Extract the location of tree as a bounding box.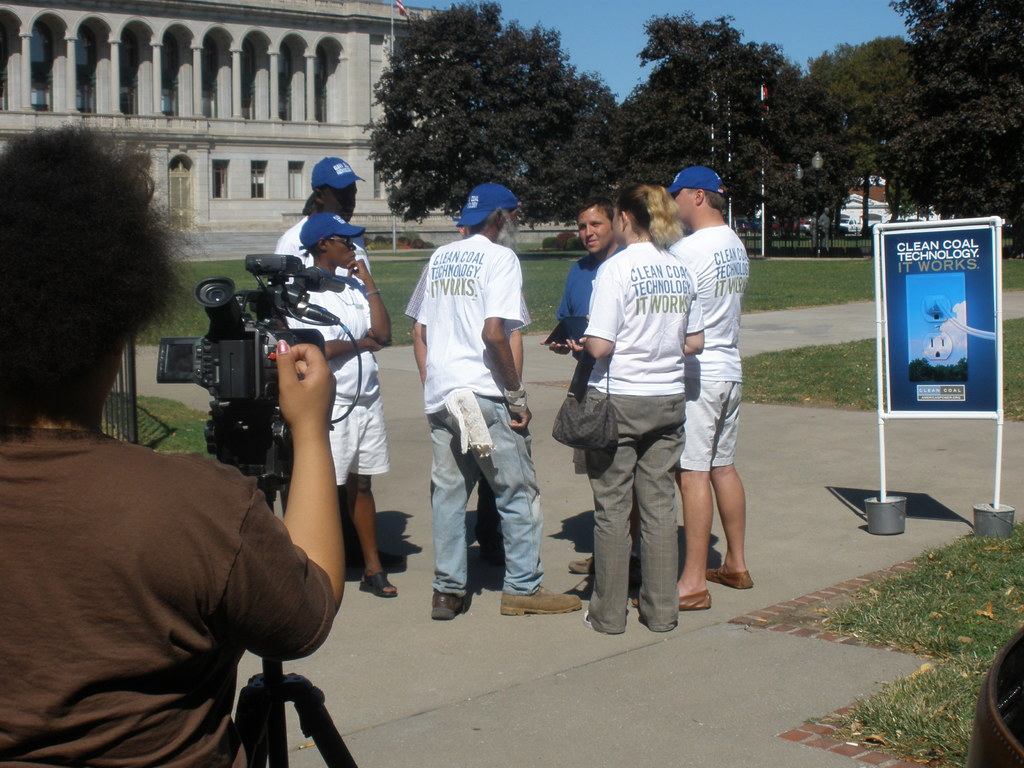
locate(805, 40, 908, 182).
